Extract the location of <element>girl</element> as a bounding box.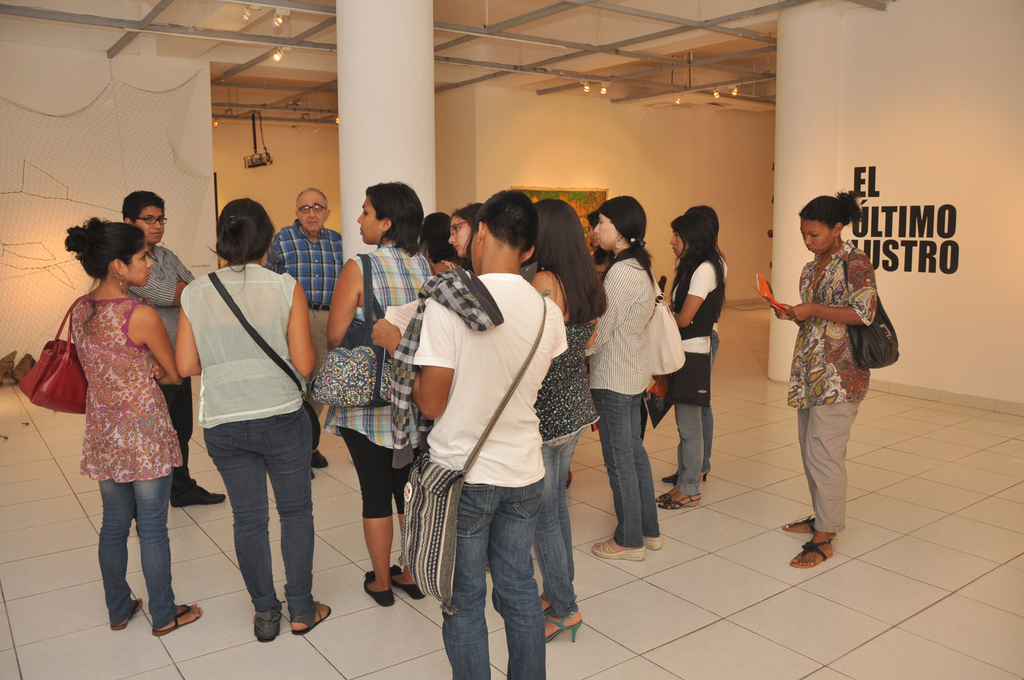
bbox=[527, 200, 608, 645].
